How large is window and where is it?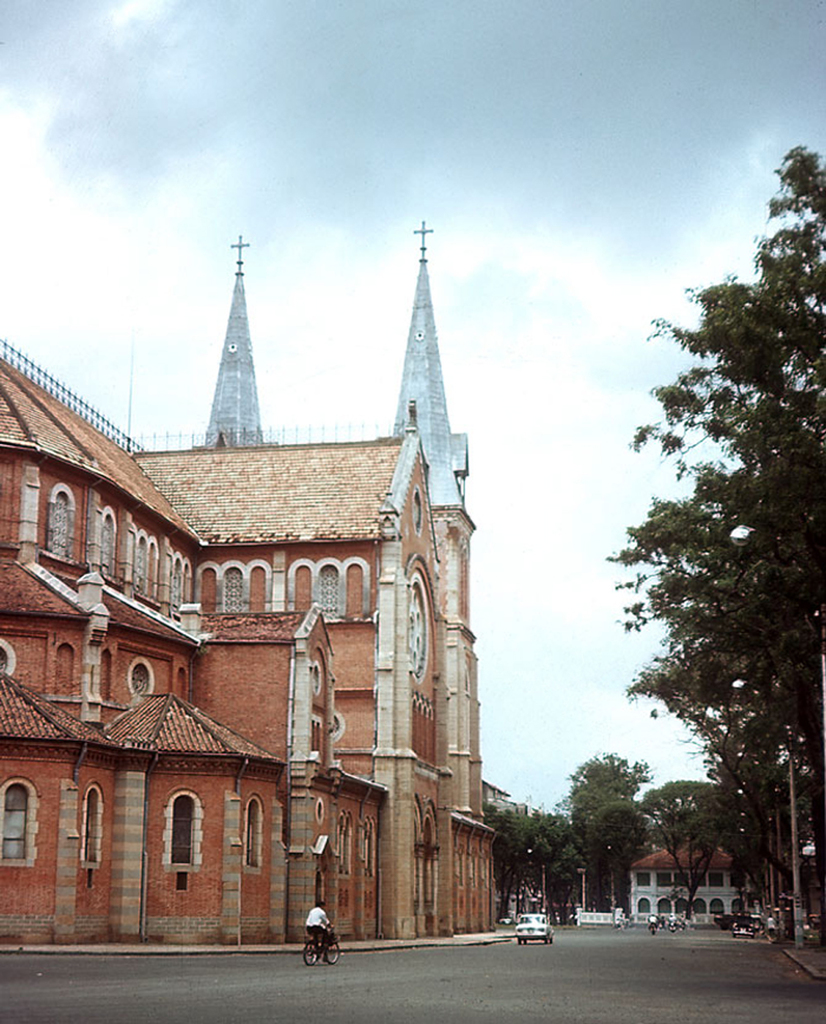
Bounding box: pyautogui.locateOnScreen(0, 631, 16, 674).
